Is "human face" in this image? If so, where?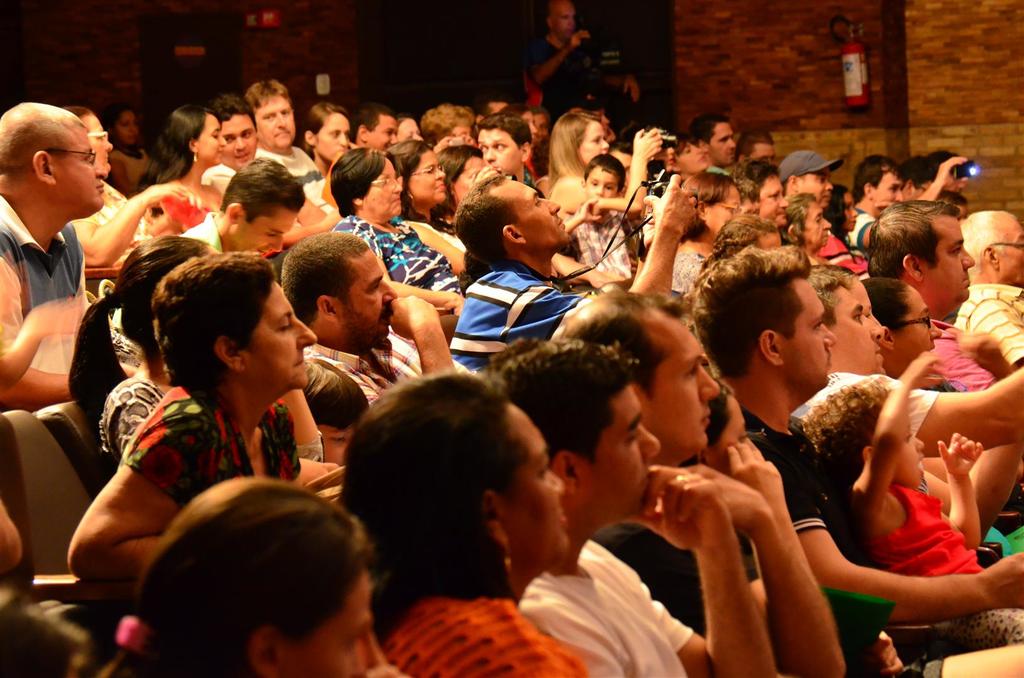
Yes, at box=[710, 189, 743, 233].
